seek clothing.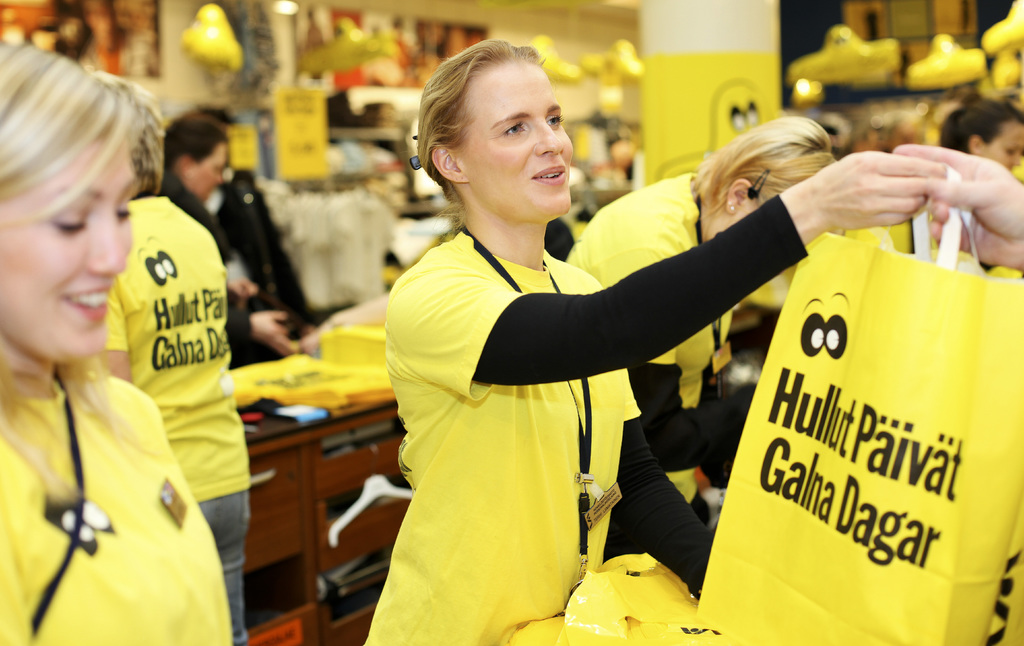
pyautogui.locateOnScreen(355, 188, 813, 645).
